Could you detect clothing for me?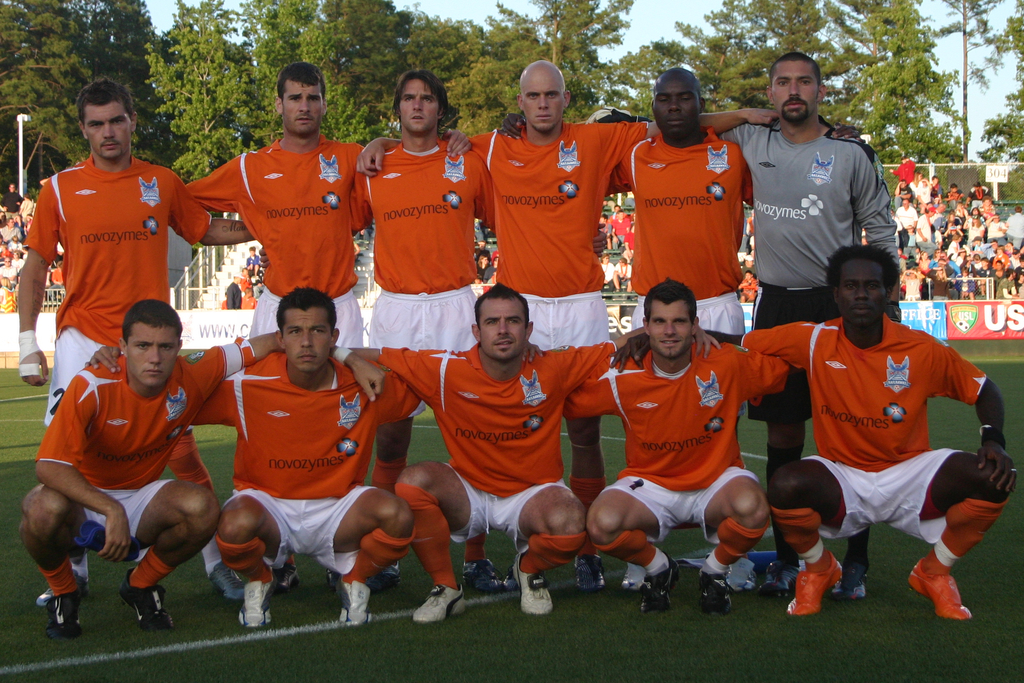
Detection result: l=179, t=345, r=430, b=573.
